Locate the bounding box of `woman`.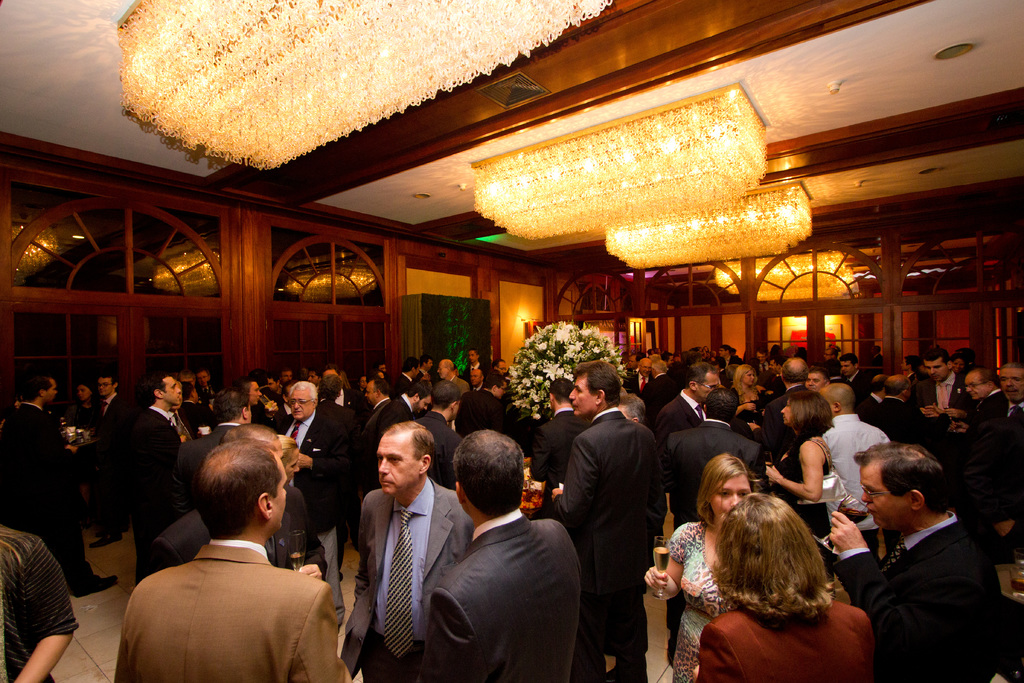
Bounding box: <box>690,495,876,682</box>.
